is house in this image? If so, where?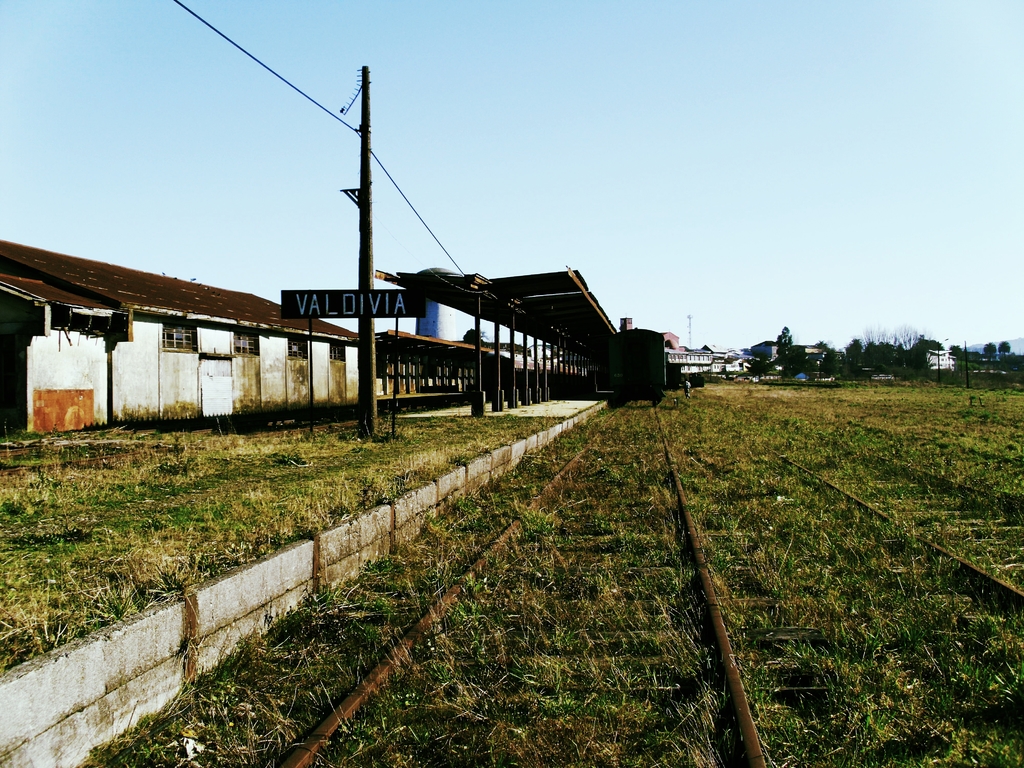
Yes, at (9, 216, 395, 452).
